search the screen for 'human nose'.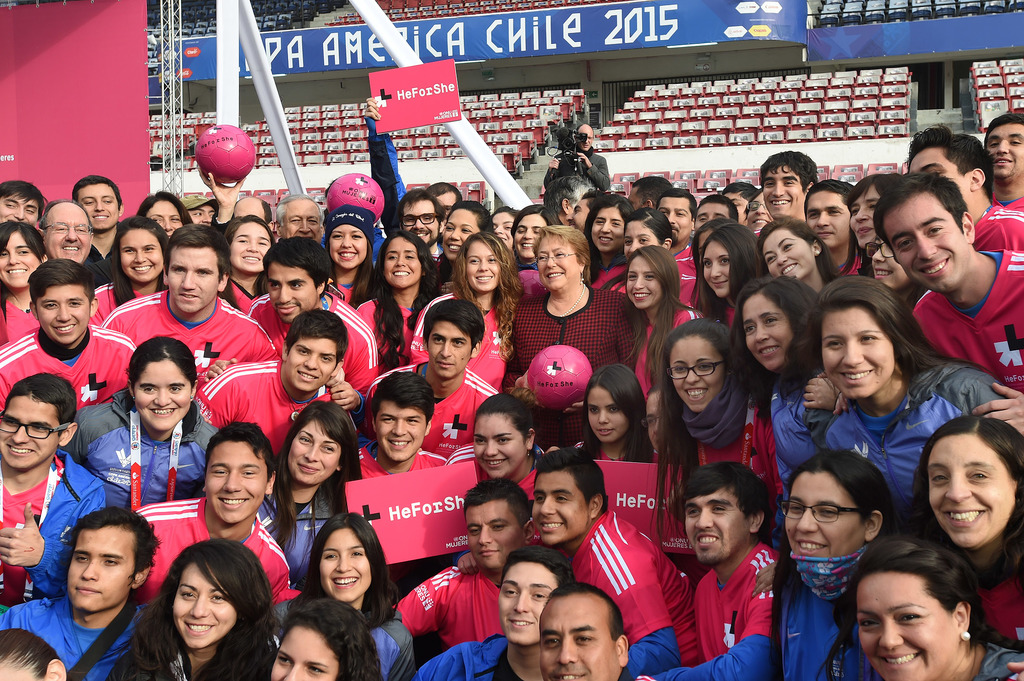
Found at box=[520, 231, 534, 238].
